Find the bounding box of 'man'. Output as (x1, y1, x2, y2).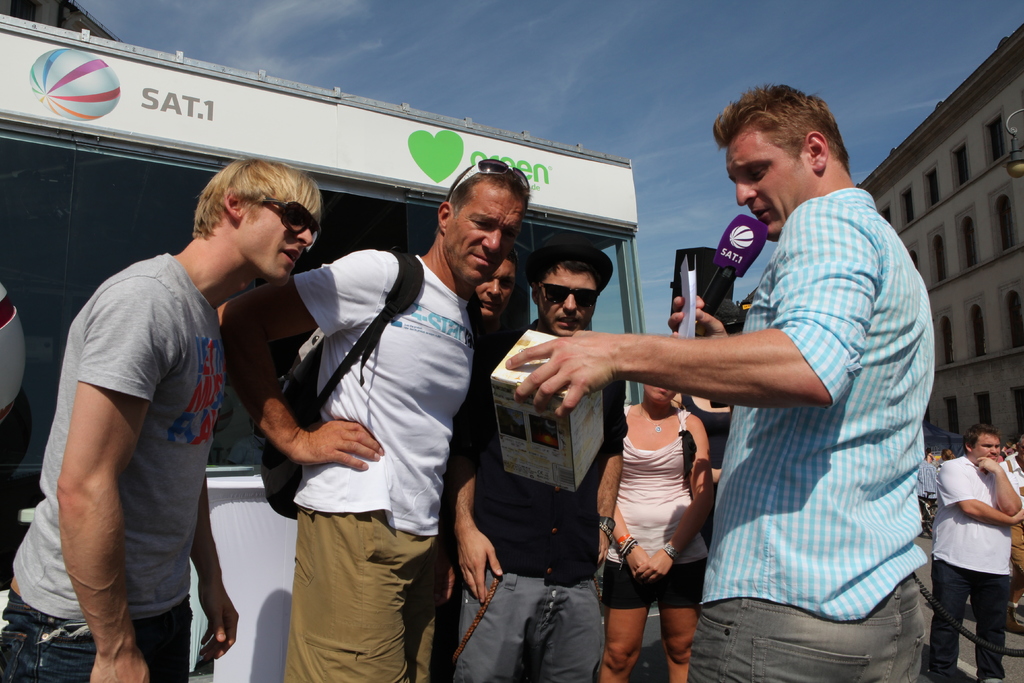
(1002, 444, 1023, 637).
